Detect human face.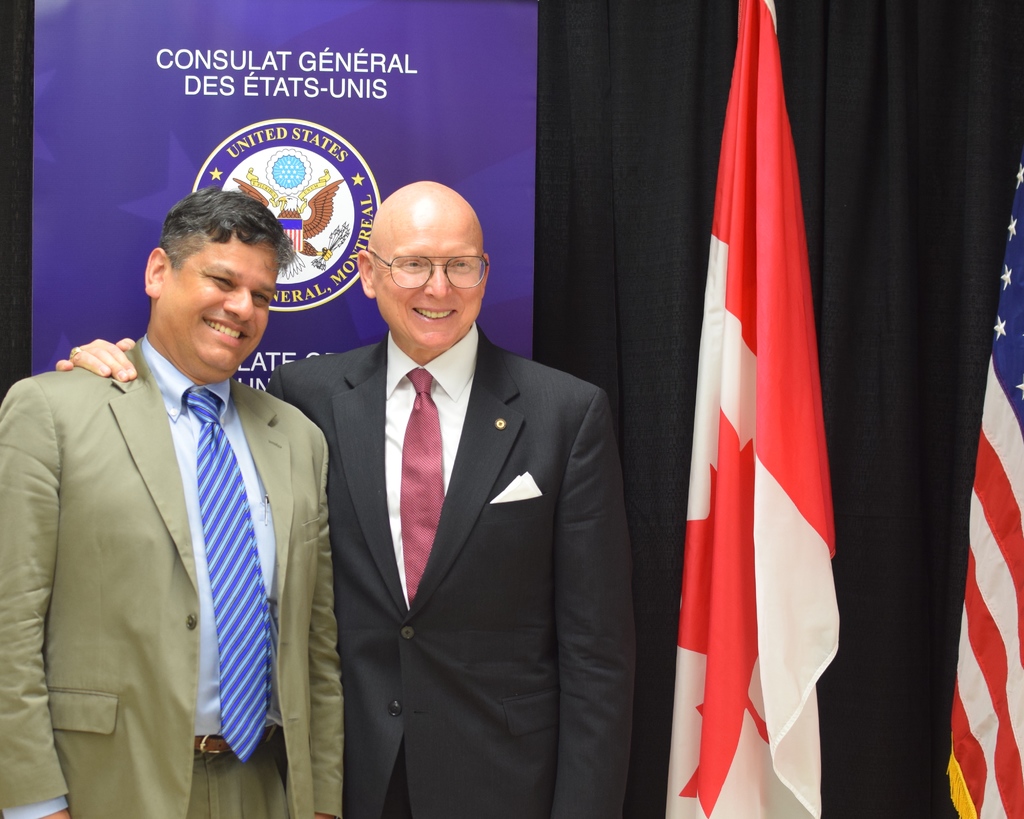
Detected at <bbox>375, 218, 484, 346</bbox>.
